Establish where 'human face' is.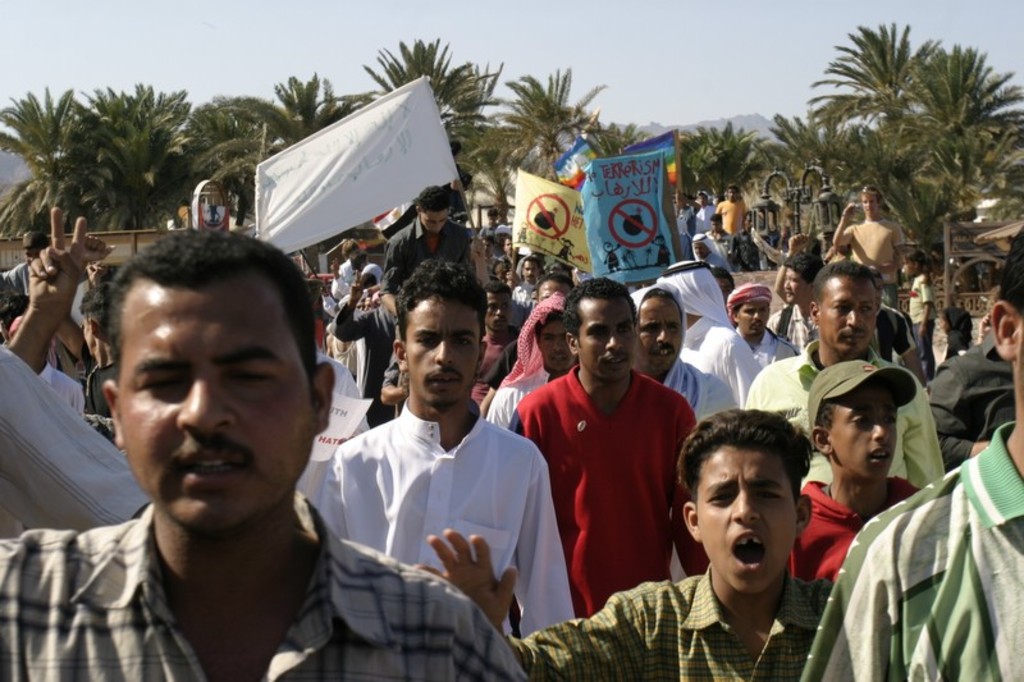
Established at (x1=575, y1=297, x2=643, y2=384).
